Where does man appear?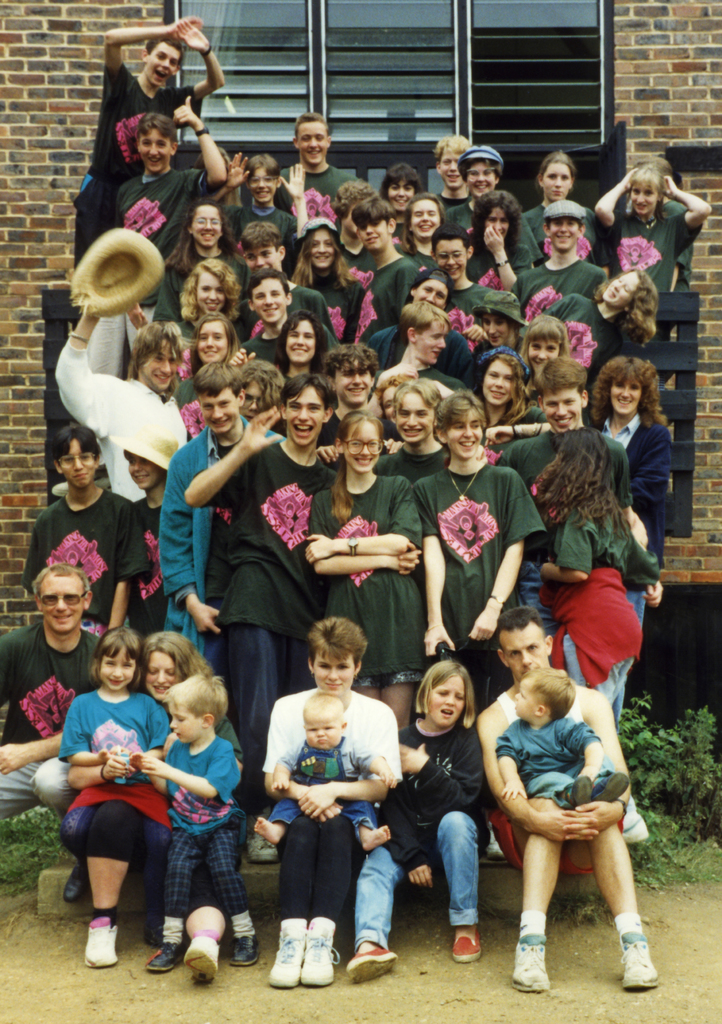
Appears at left=184, top=372, right=341, bottom=865.
